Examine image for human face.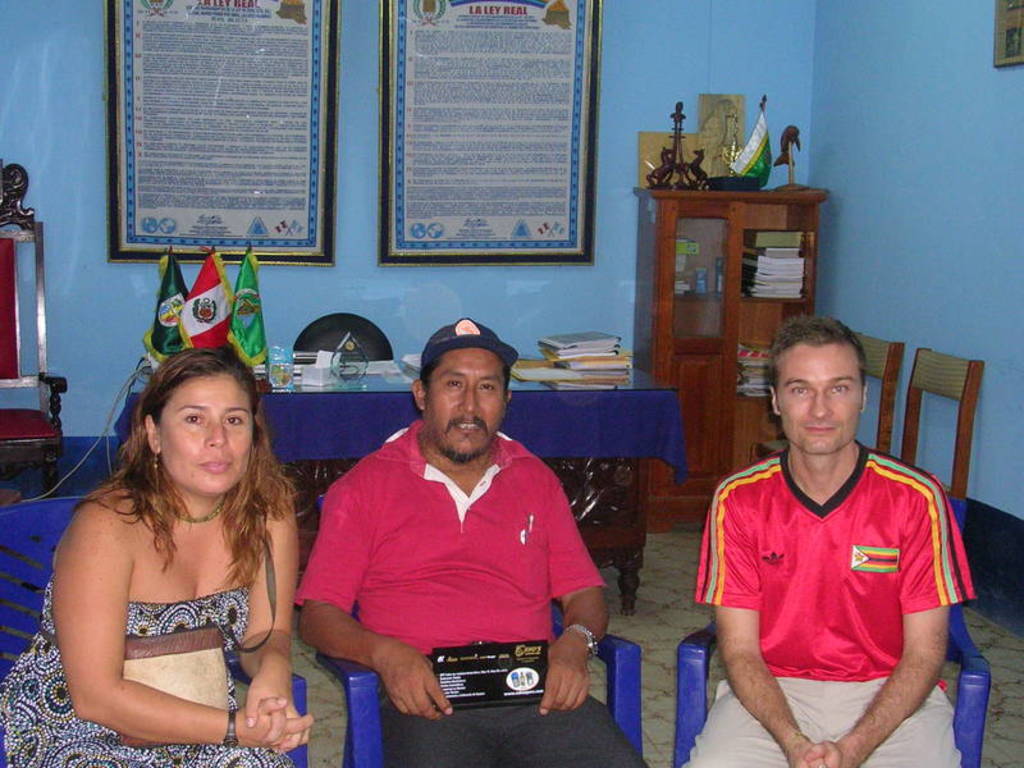
Examination result: box(426, 348, 504, 462).
